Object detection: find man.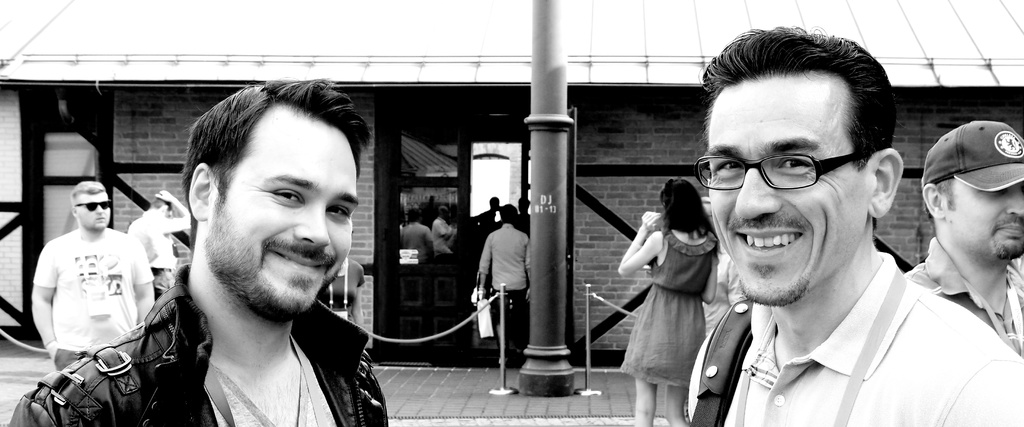
30,181,157,368.
